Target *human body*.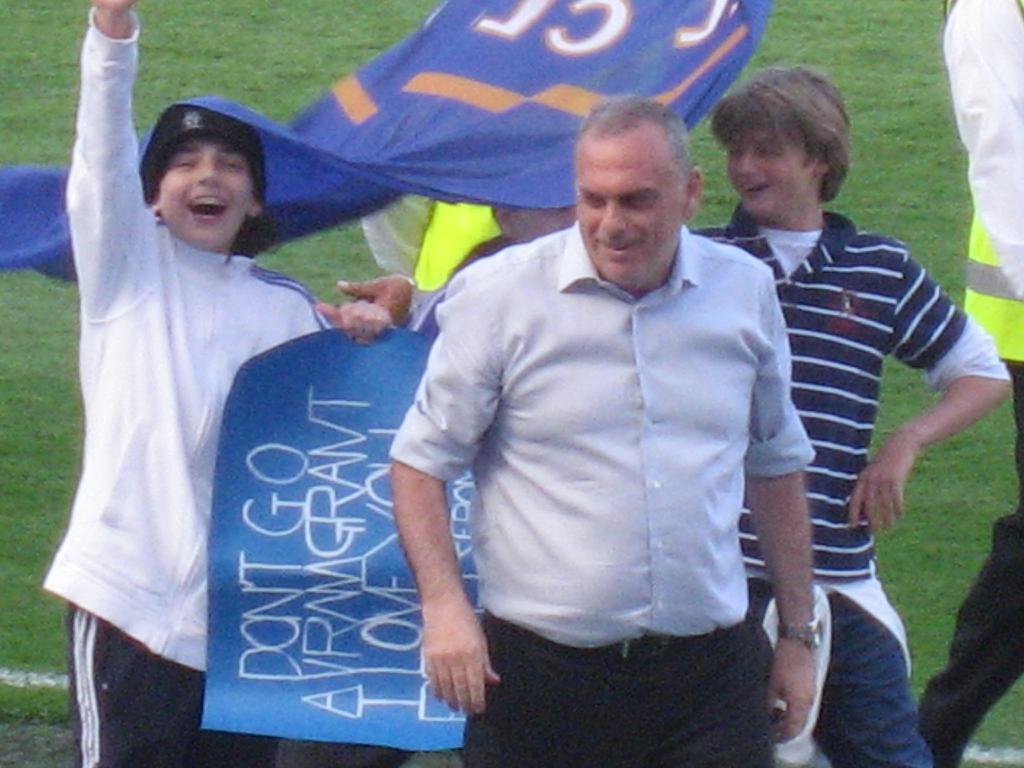
Target region: detection(62, 0, 406, 767).
